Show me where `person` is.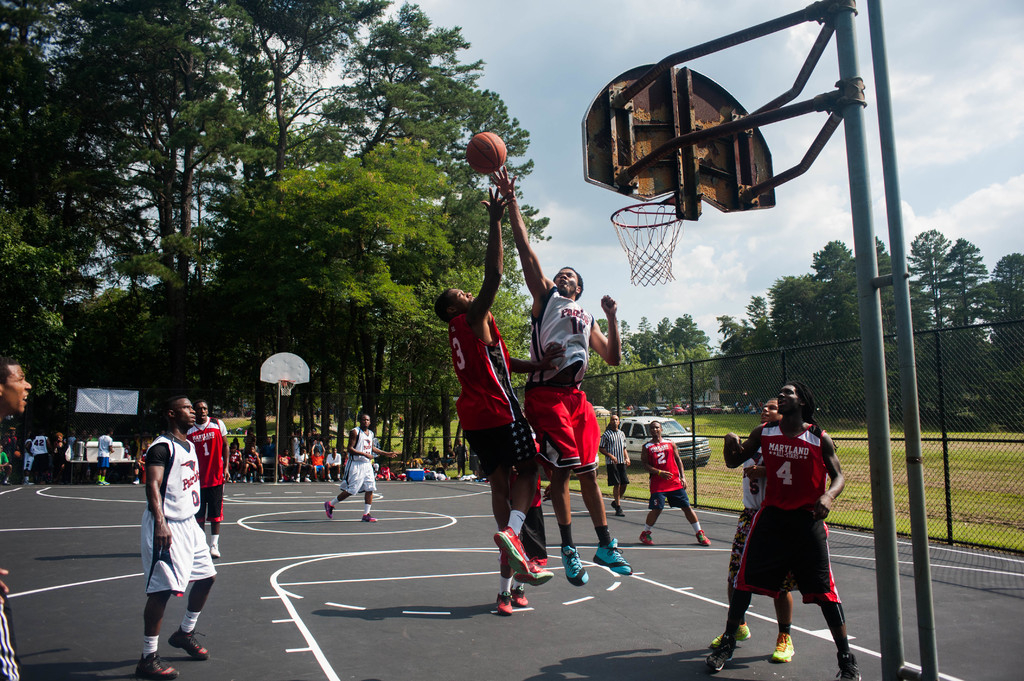
`person` is at Rect(186, 391, 230, 566).
